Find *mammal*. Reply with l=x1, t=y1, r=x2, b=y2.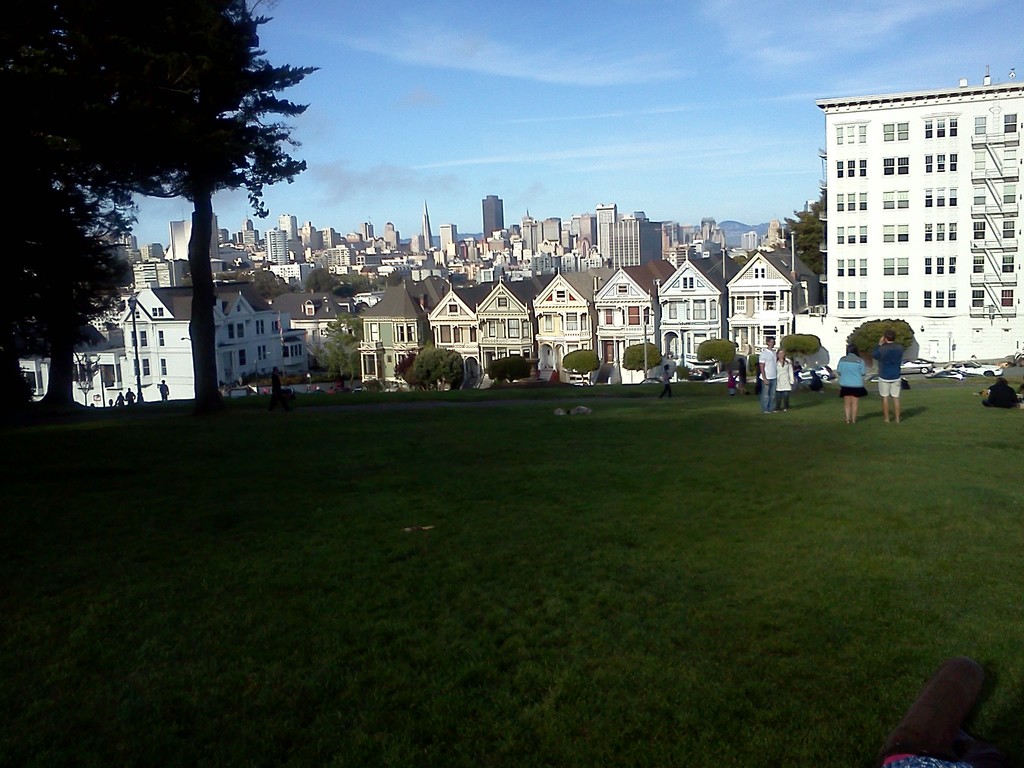
l=981, t=378, r=1018, b=408.
